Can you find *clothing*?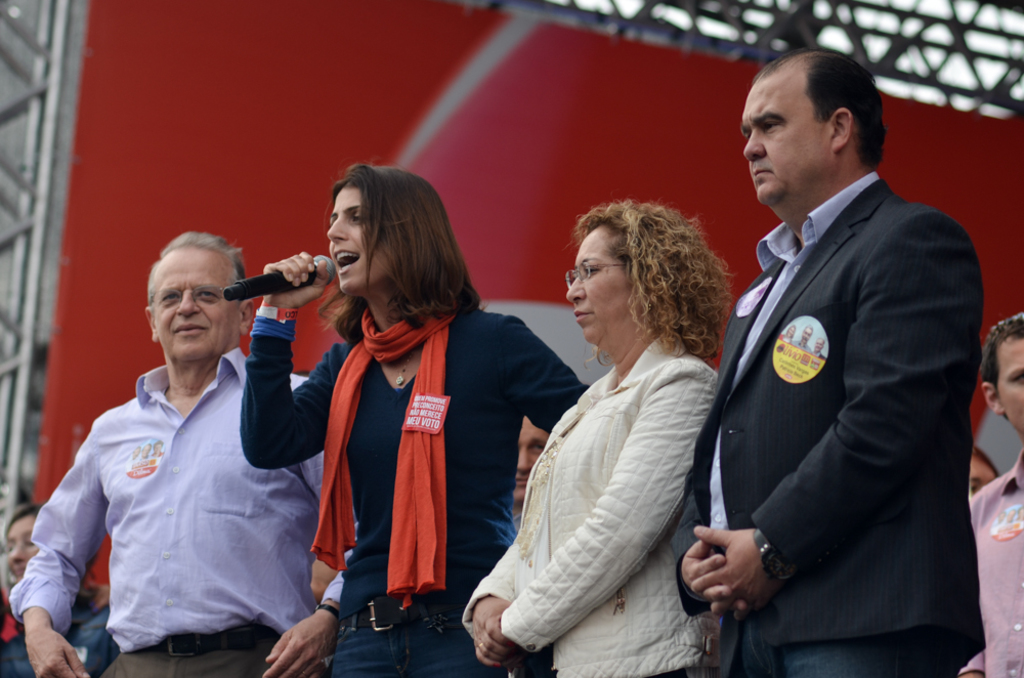
Yes, bounding box: (x1=9, y1=362, x2=324, y2=677).
